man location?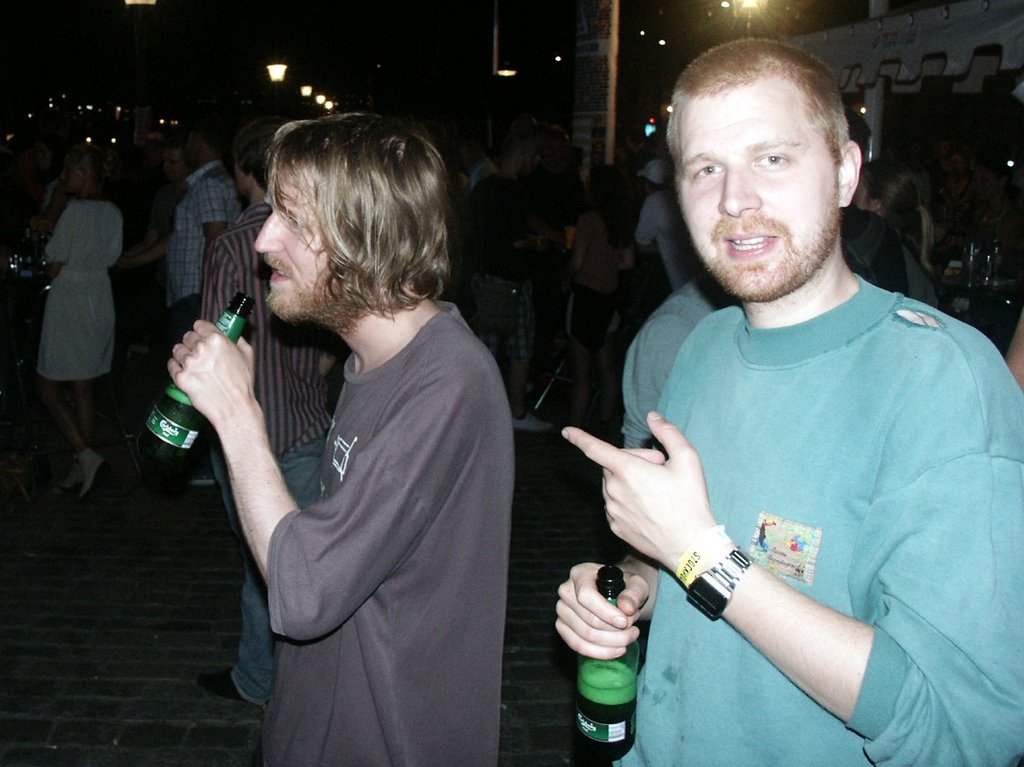
rect(554, 39, 1023, 766)
